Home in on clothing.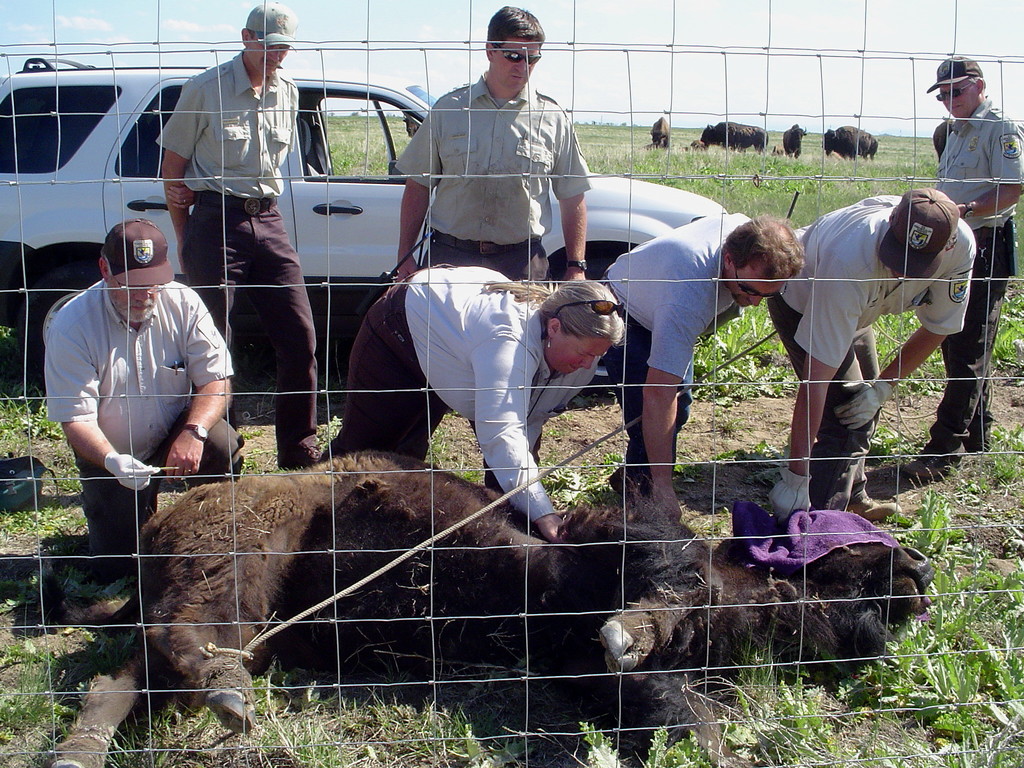
Homed in at pyautogui.locateOnScreen(932, 101, 1023, 462).
